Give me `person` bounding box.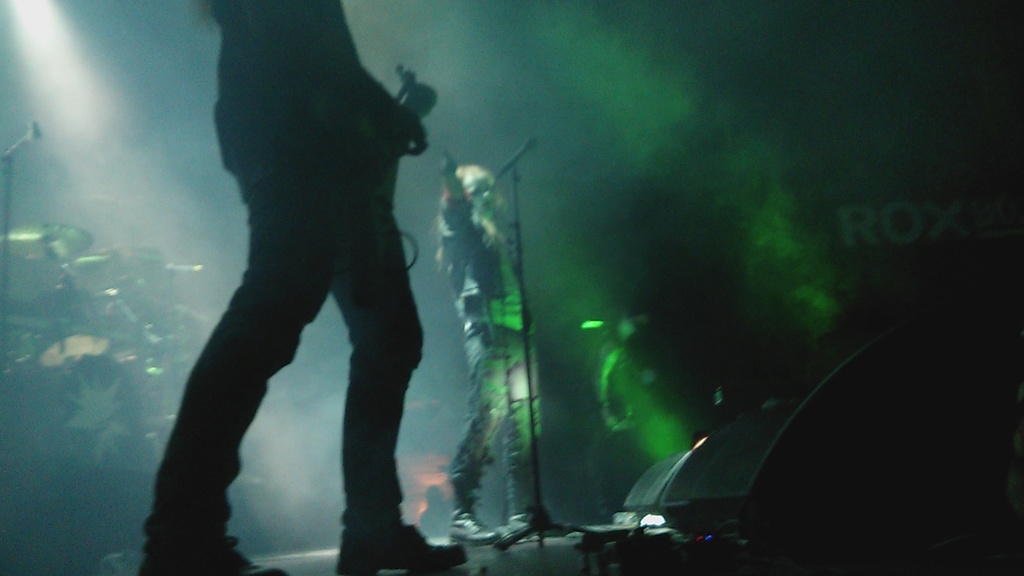
x1=433, y1=152, x2=562, y2=548.
